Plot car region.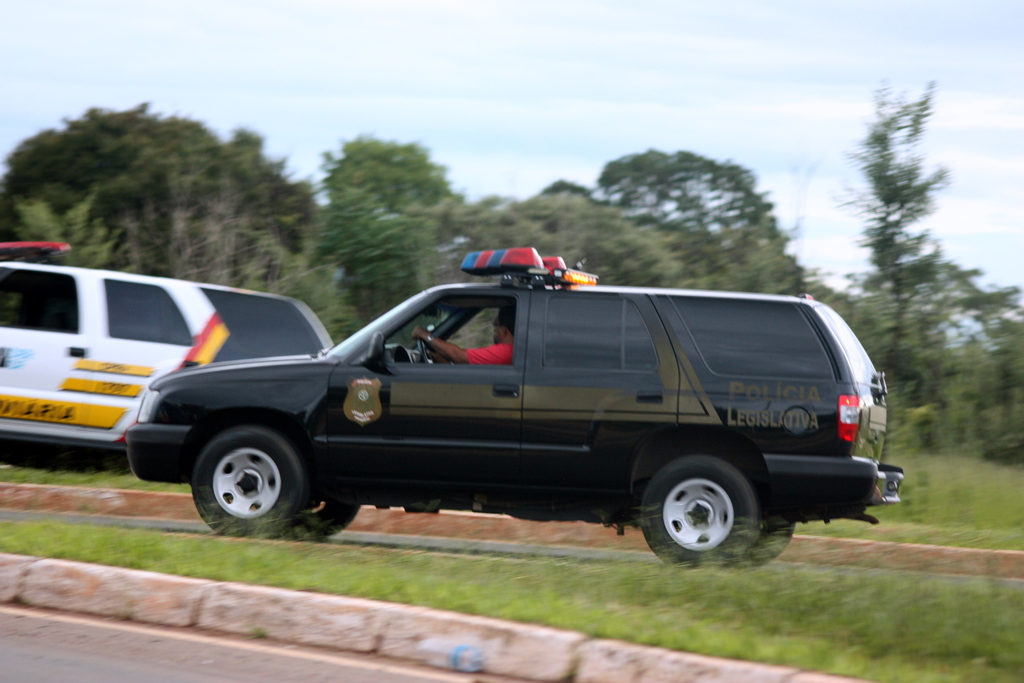
Plotted at [0,259,335,448].
